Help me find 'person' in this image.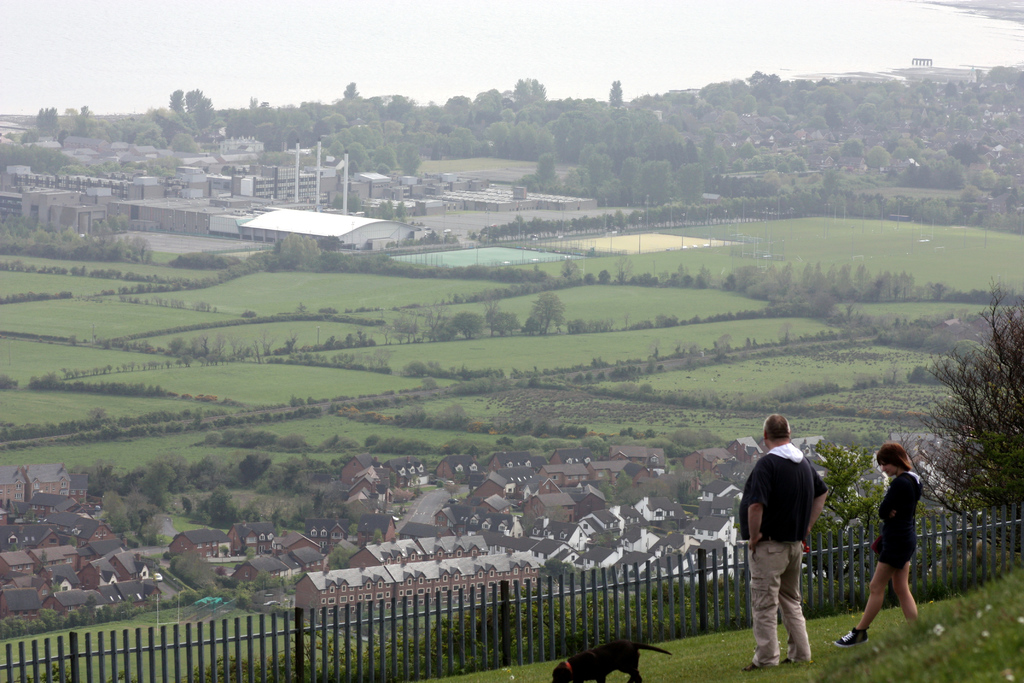
Found it: 740,418,830,672.
